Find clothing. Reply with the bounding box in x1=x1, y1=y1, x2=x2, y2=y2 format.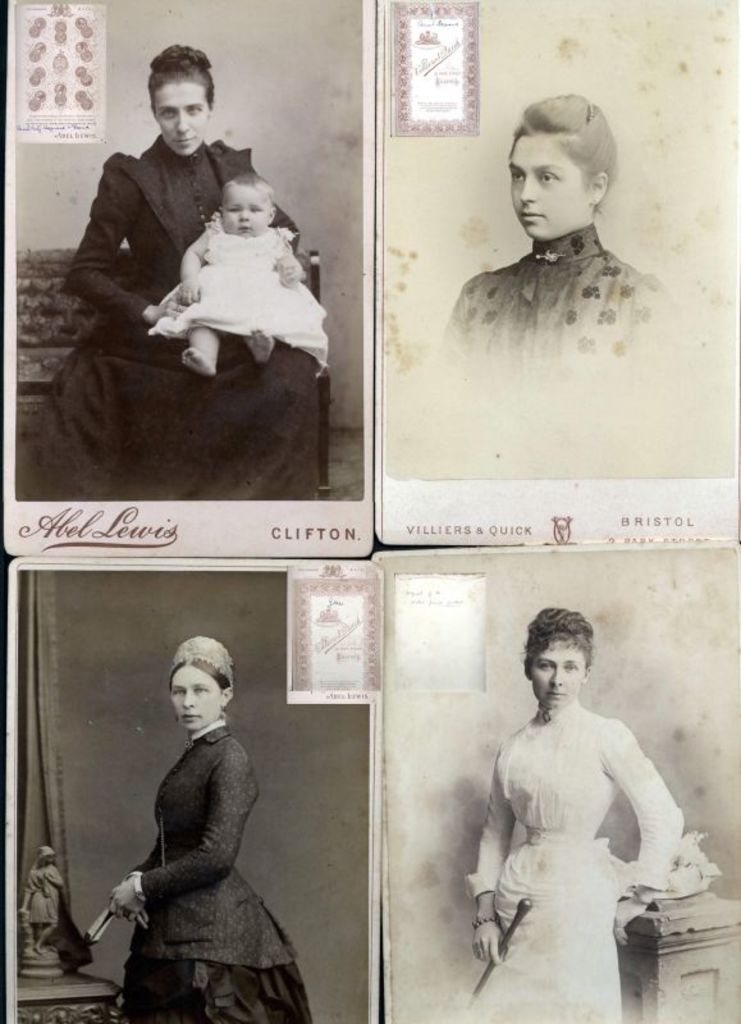
x1=467, y1=699, x2=722, y2=1023.
